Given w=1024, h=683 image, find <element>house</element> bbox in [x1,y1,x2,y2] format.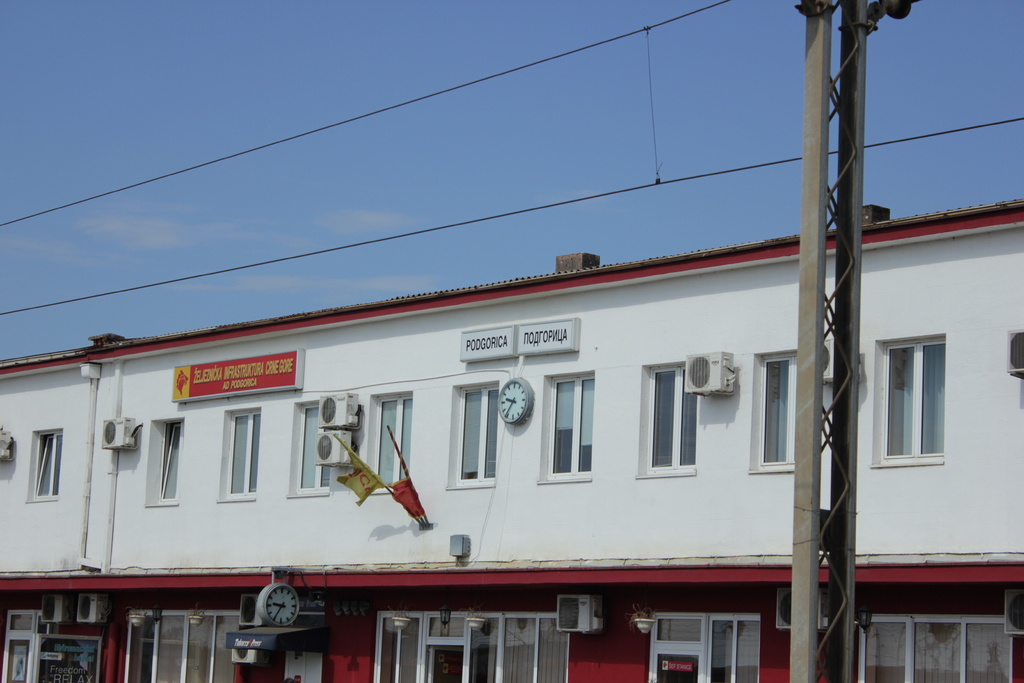
[0,151,963,682].
